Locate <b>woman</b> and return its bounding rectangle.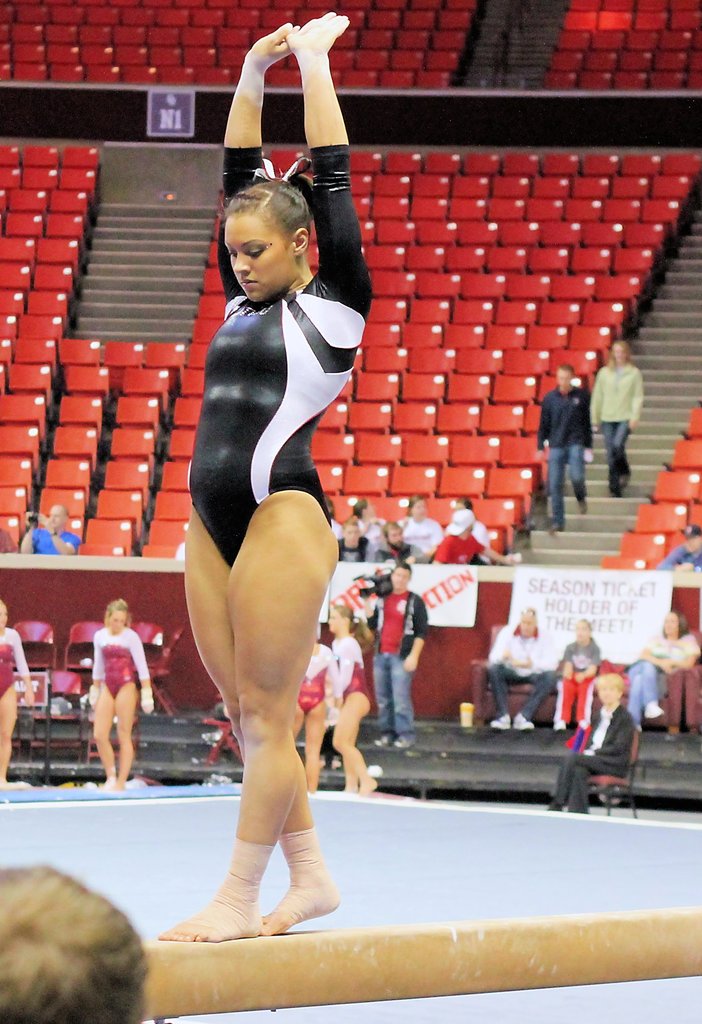
locate(0, 603, 40, 789).
